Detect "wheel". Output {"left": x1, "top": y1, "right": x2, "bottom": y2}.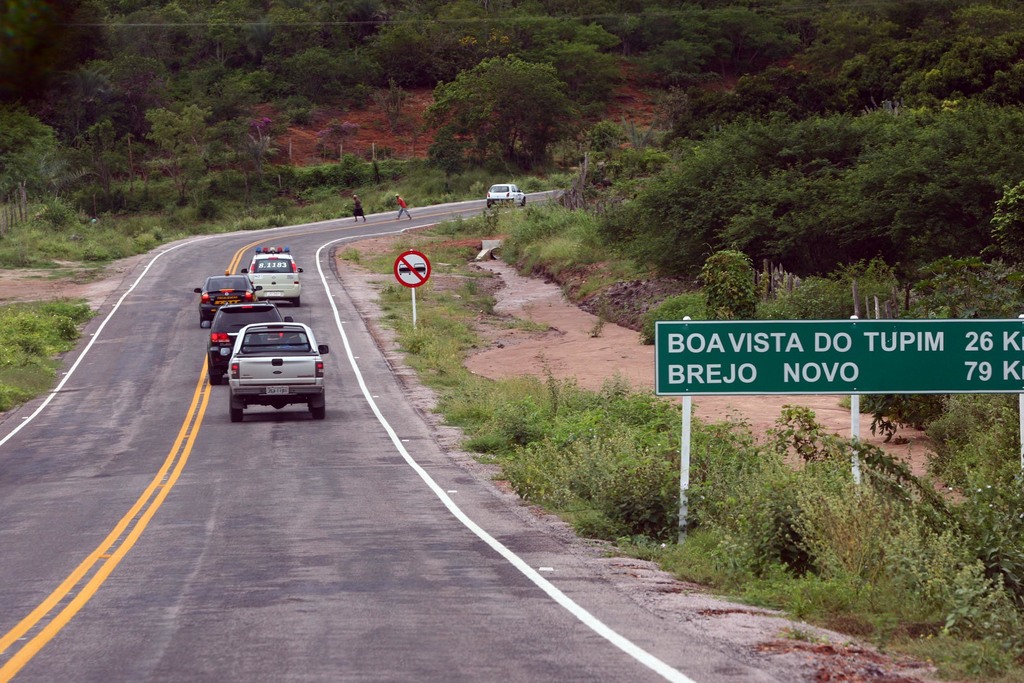
{"left": 486, "top": 199, "right": 491, "bottom": 206}.
